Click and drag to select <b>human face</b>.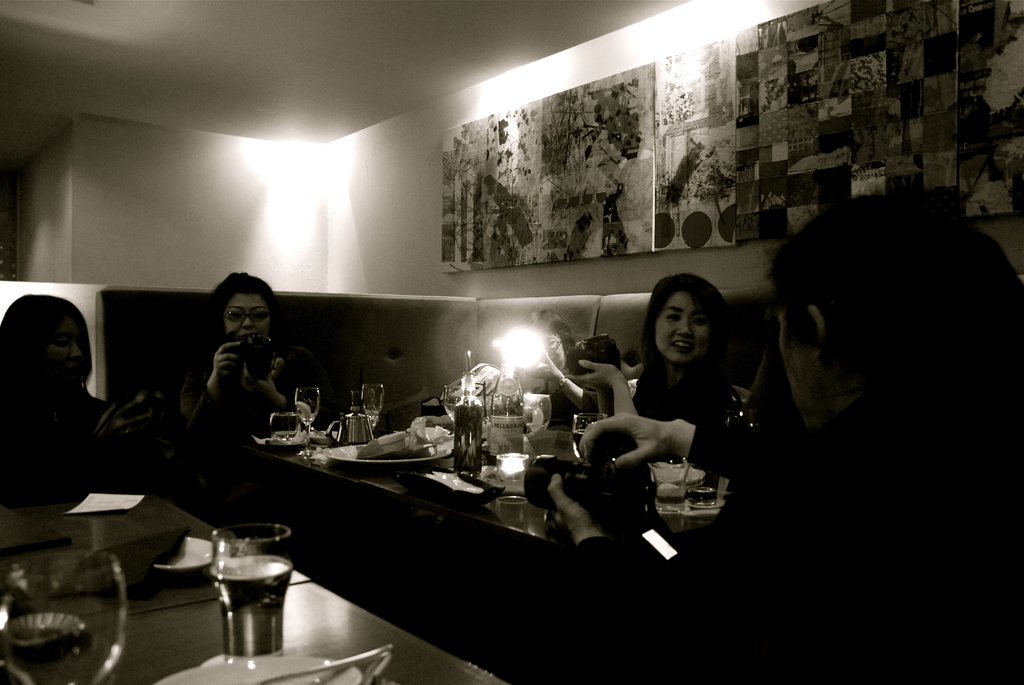
Selection: rect(225, 296, 268, 347).
